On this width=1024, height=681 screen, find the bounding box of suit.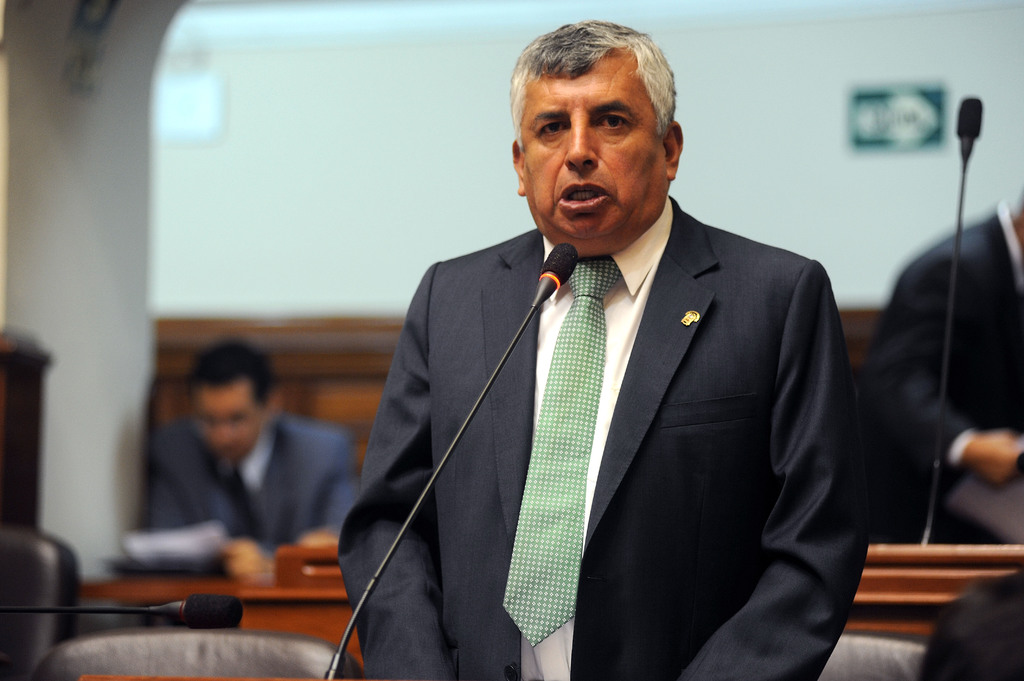
Bounding box: box=[147, 416, 362, 581].
